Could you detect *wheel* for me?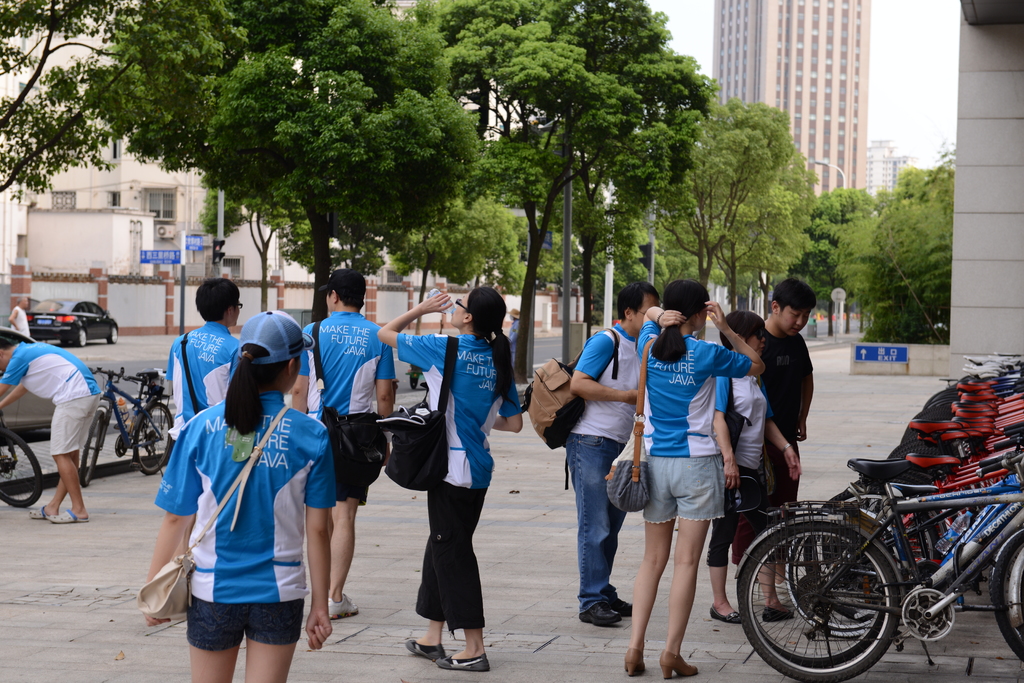
Detection result: bbox=[81, 411, 104, 487].
